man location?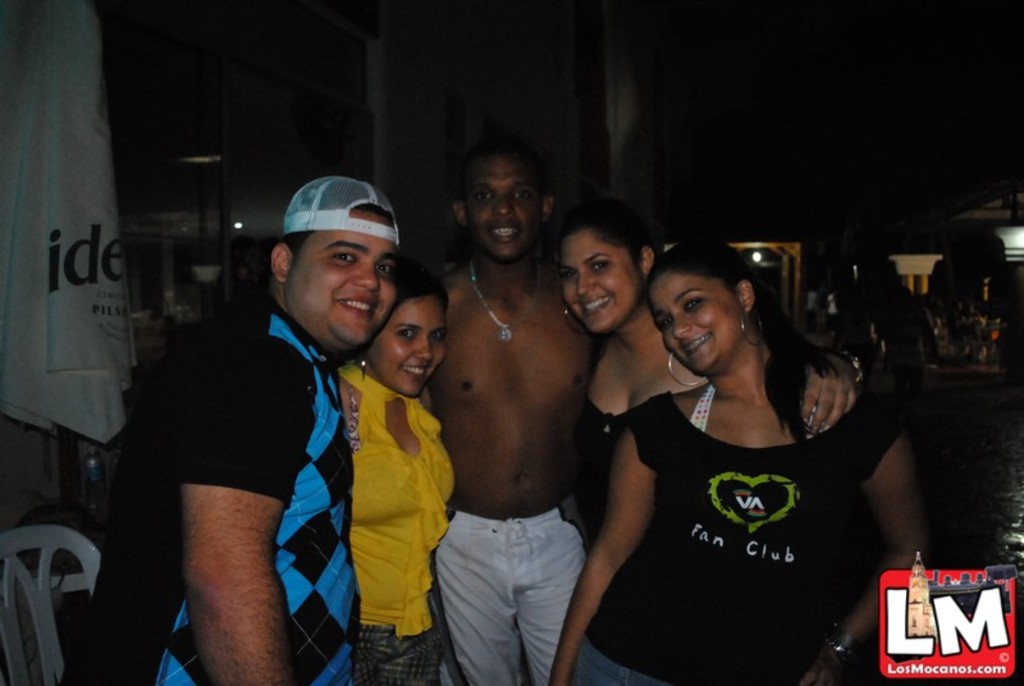
(113,174,481,678)
